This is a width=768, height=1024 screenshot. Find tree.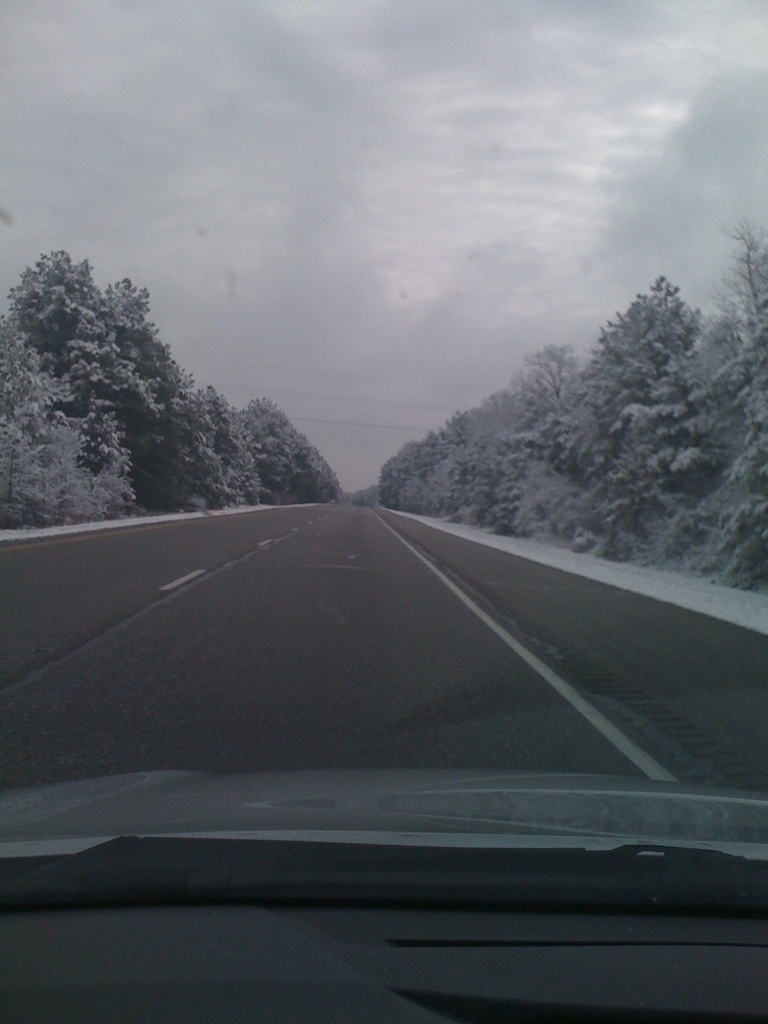
Bounding box: [20,236,226,509].
